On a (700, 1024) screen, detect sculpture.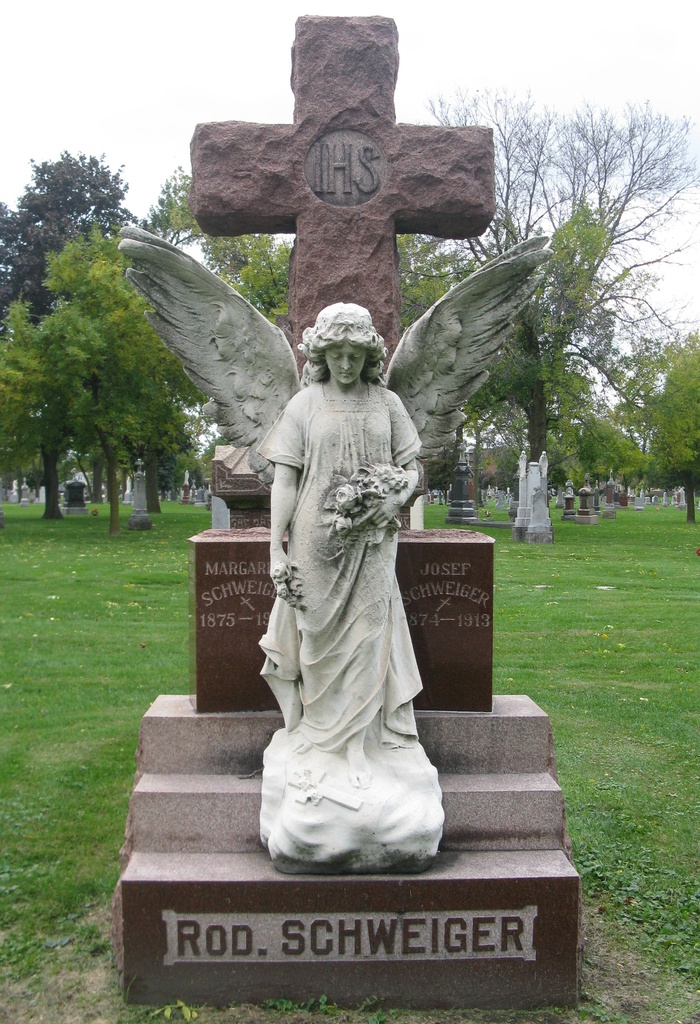
(578, 468, 599, 498).
